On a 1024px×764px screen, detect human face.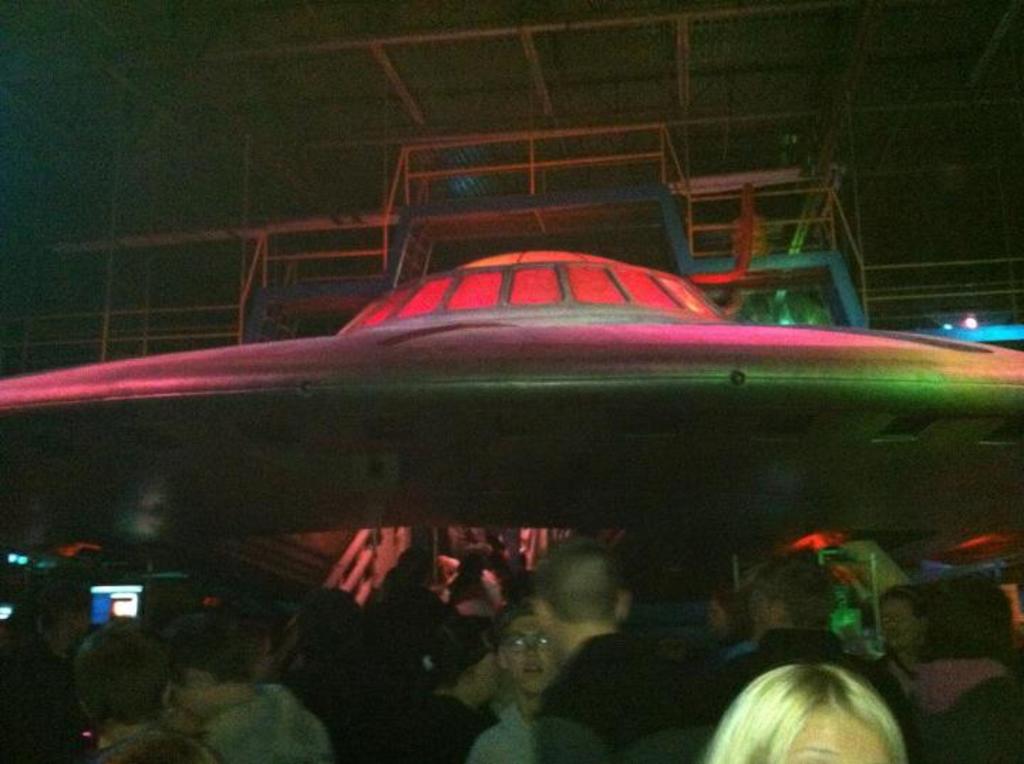
box=[784, 706, 896, 763].
